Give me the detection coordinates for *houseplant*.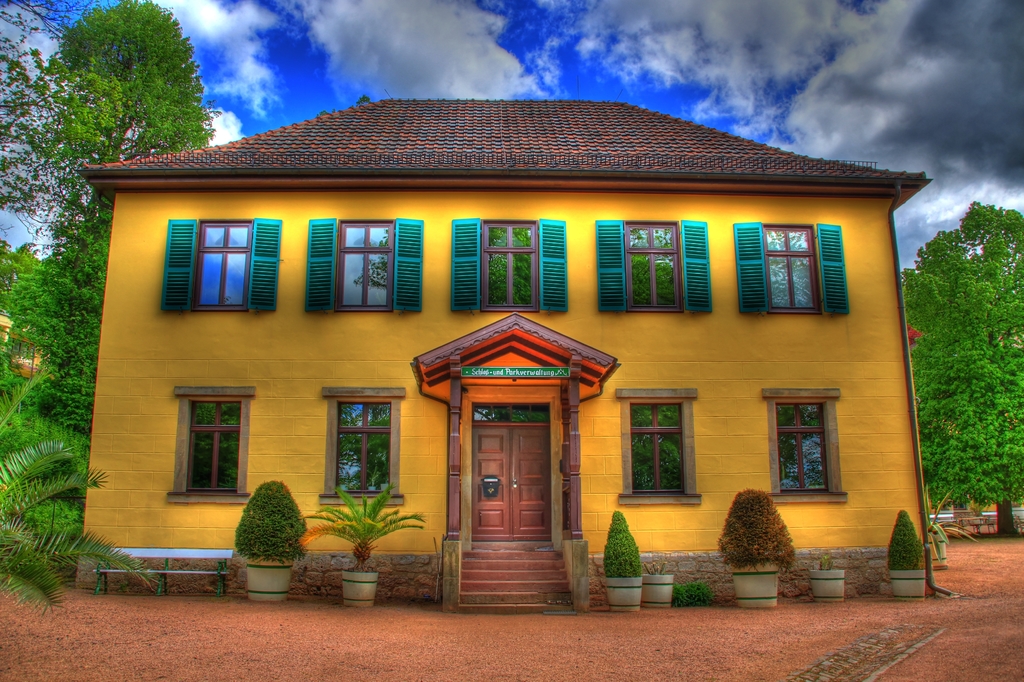
bbox=[710, 485, 794, 611].
